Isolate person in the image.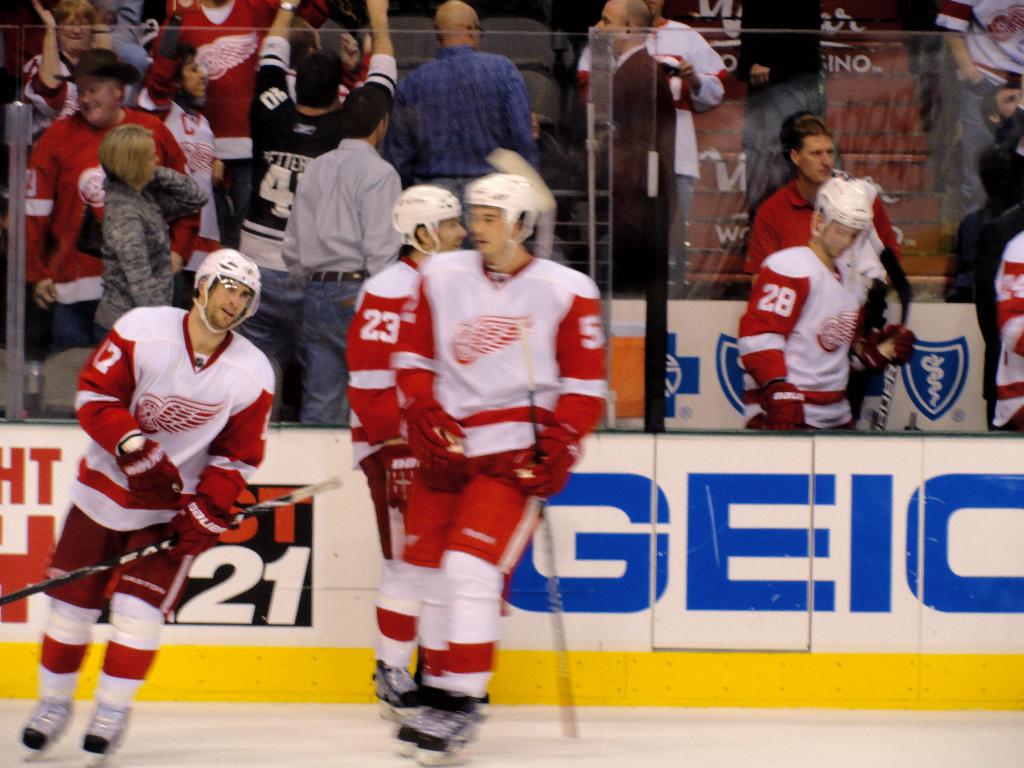
Isolated region: <region>593, 0, 678, 299</region>.
